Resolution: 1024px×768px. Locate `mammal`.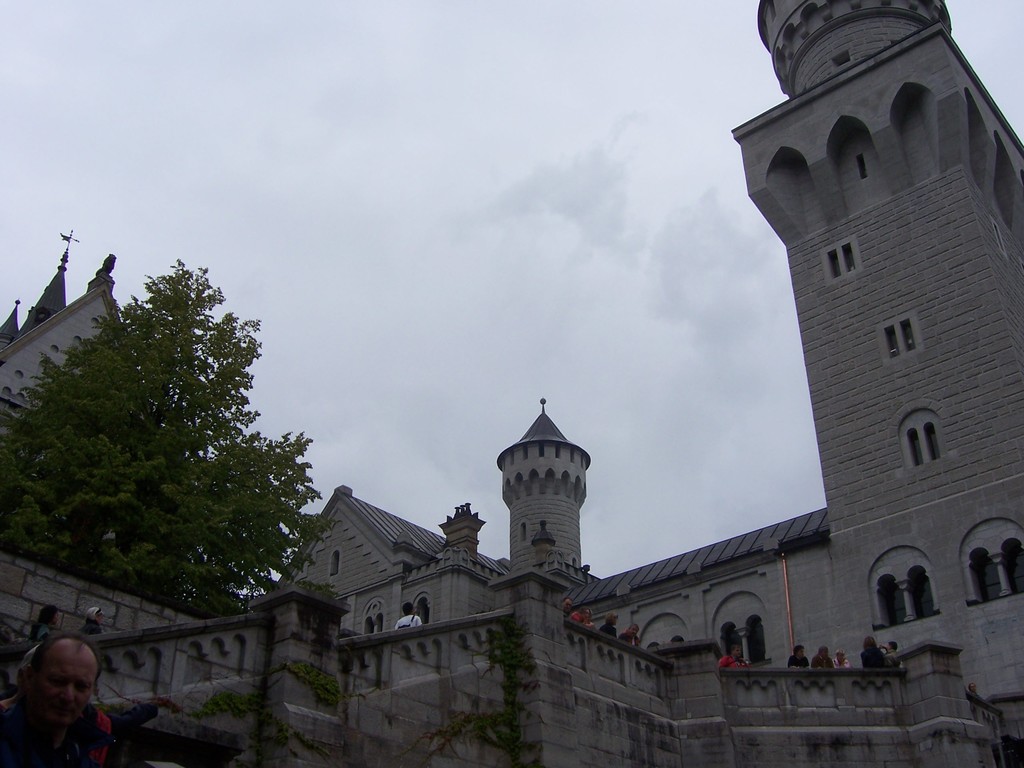
left=836, top=650, right=846, bottom=669.
